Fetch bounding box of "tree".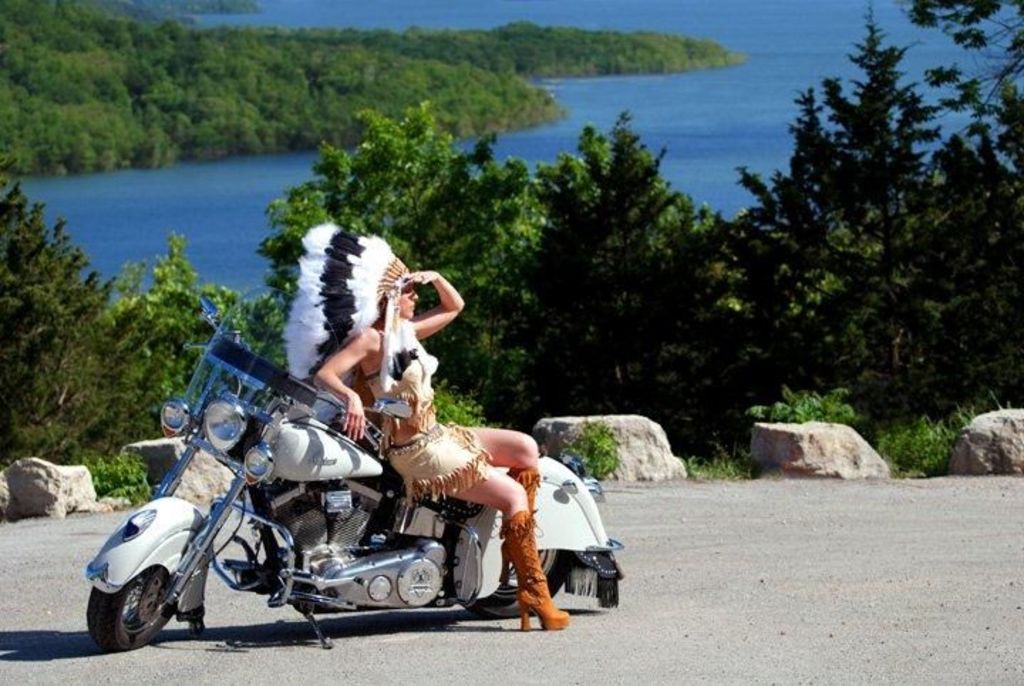
Bbox: box=[122, 231, 289, 457].
